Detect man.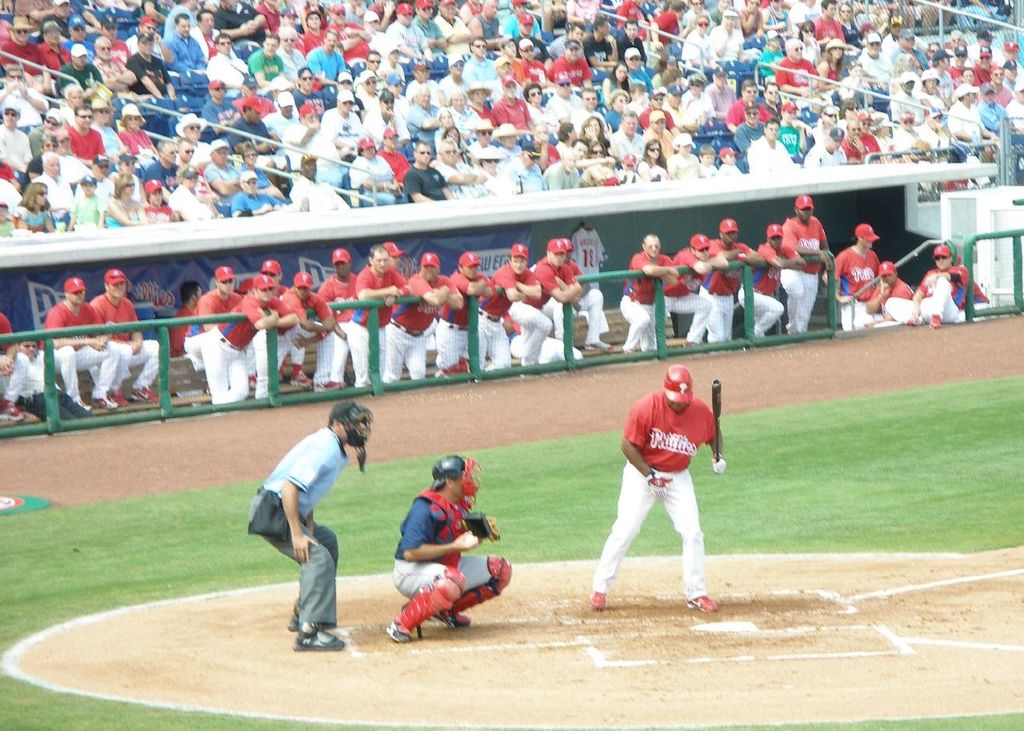
Detected at 864, 262, 915, 325.
